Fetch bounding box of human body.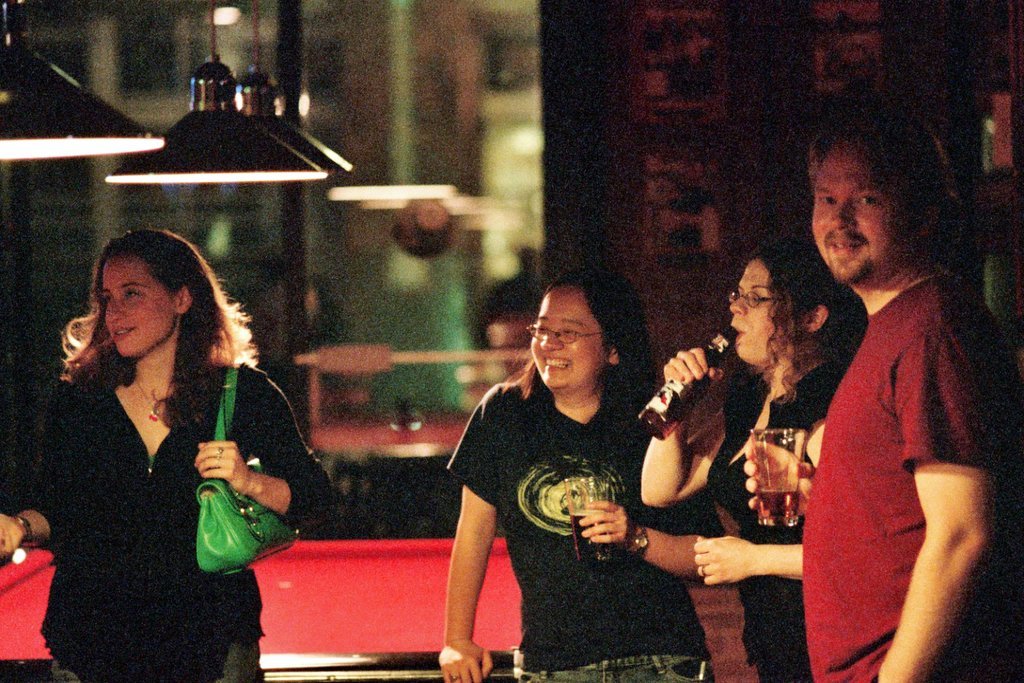
Bbox: bbox=(796, 106, 1023, 682).
